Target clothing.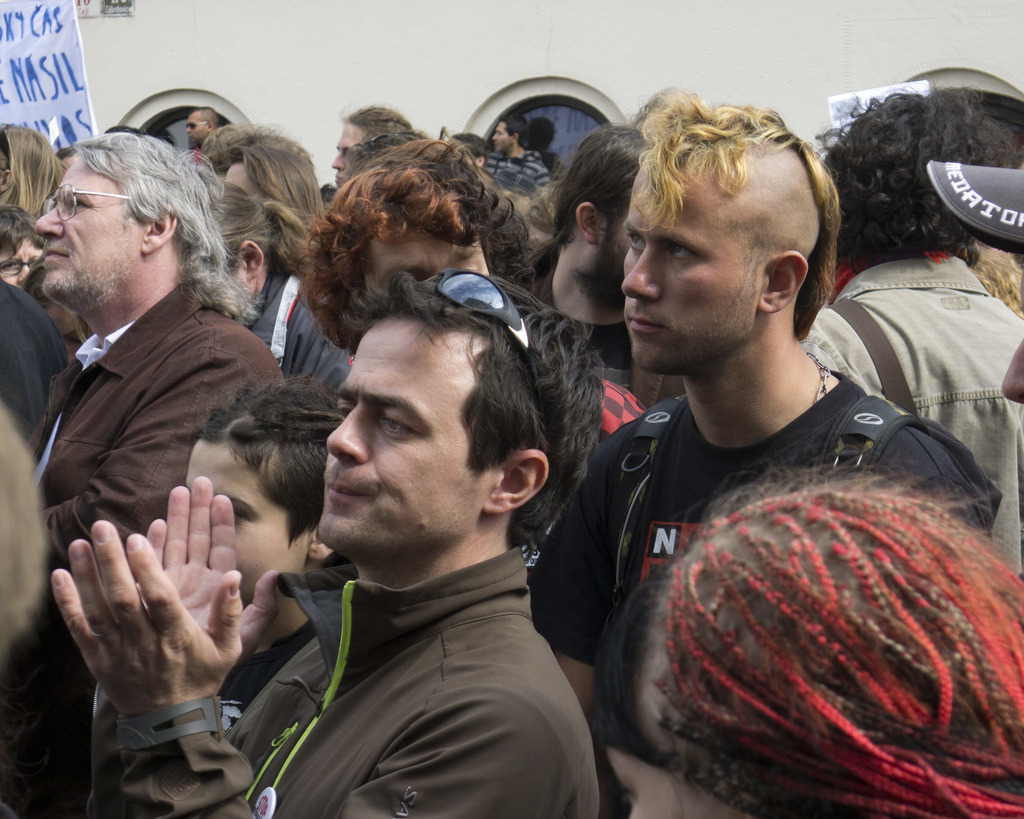
Target region: pyautogui.locateOnScreen(481, 254, 715, 415).
